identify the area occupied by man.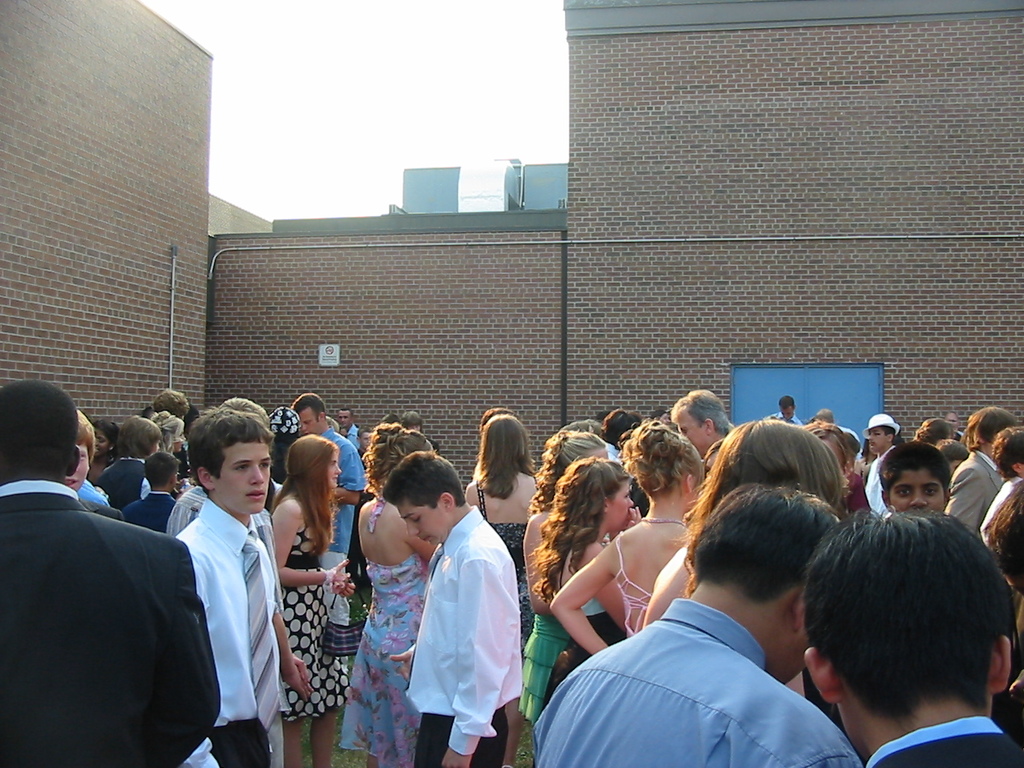
Area: BBox(862, 414, 909, 522).
